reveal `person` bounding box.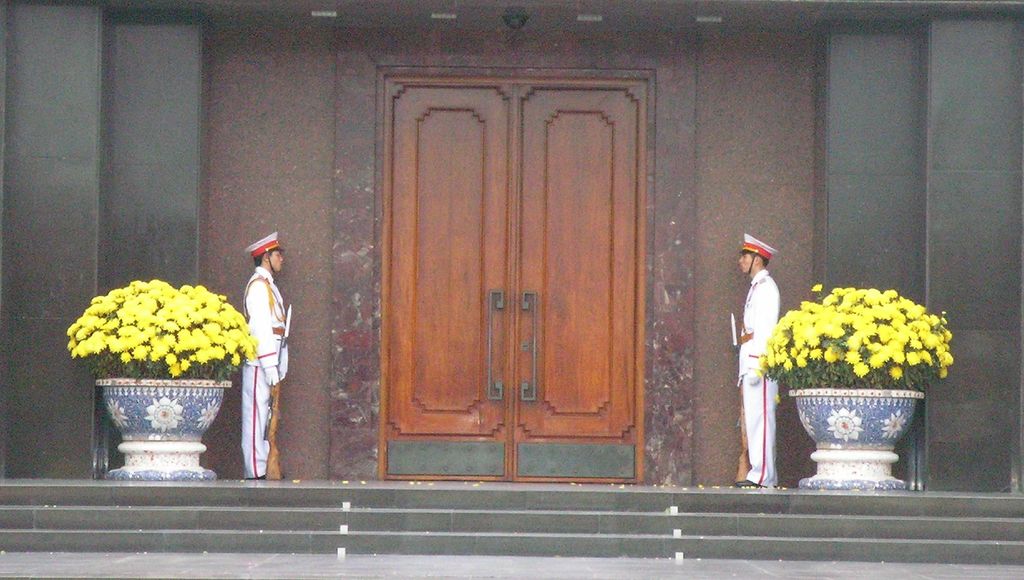
Revealed: rect(728, 231, 786, 488).
